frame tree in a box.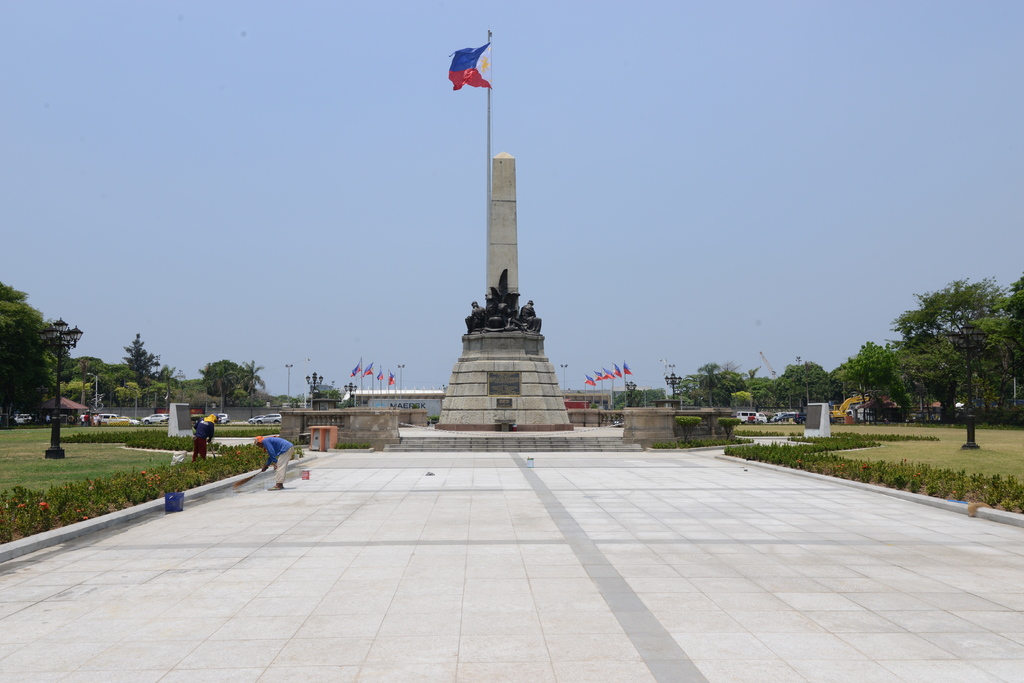
region(671, 362, 749, 408).
